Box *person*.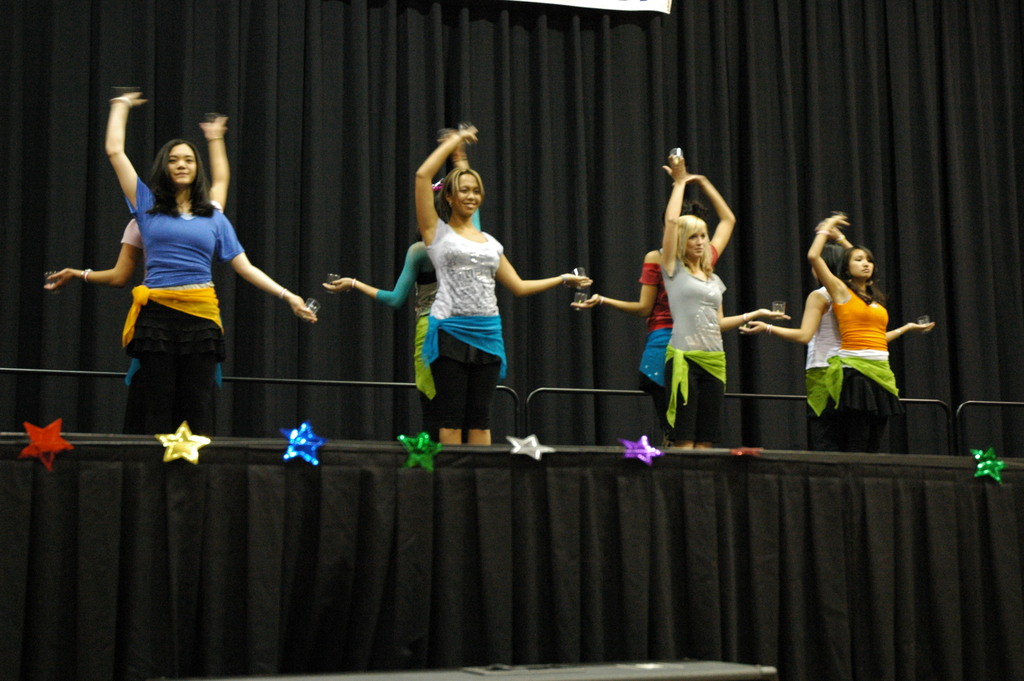
(x1=738, y1=234, x2=937, y2=446).
